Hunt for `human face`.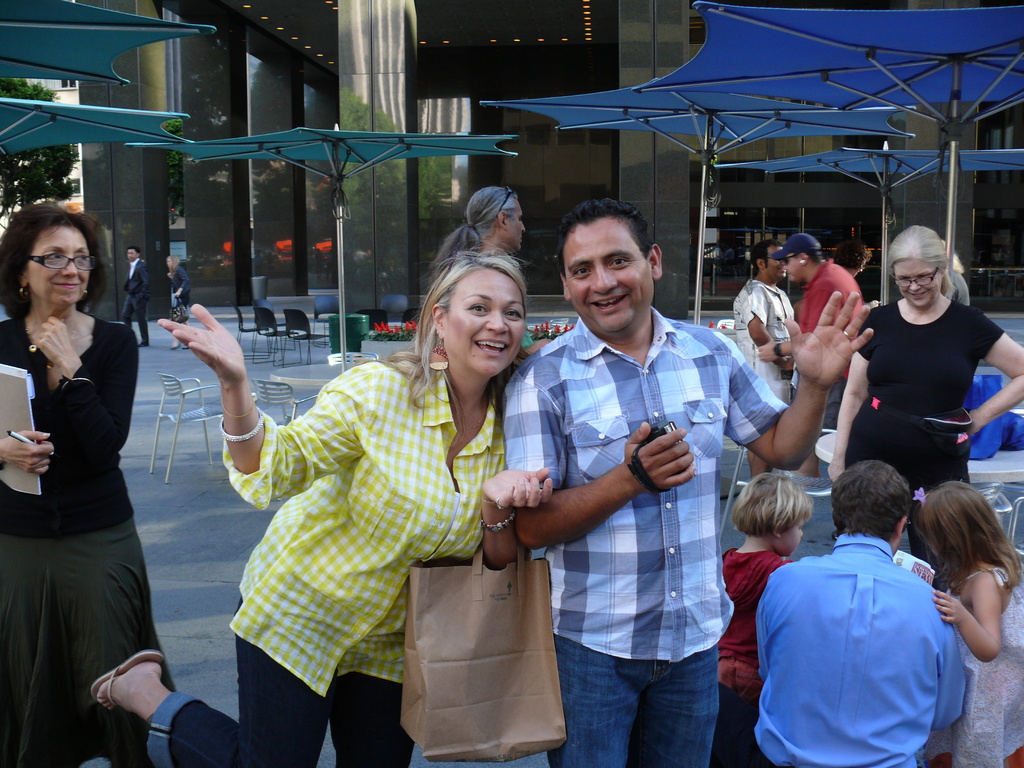
Hunted down at 508,200,524,250.
